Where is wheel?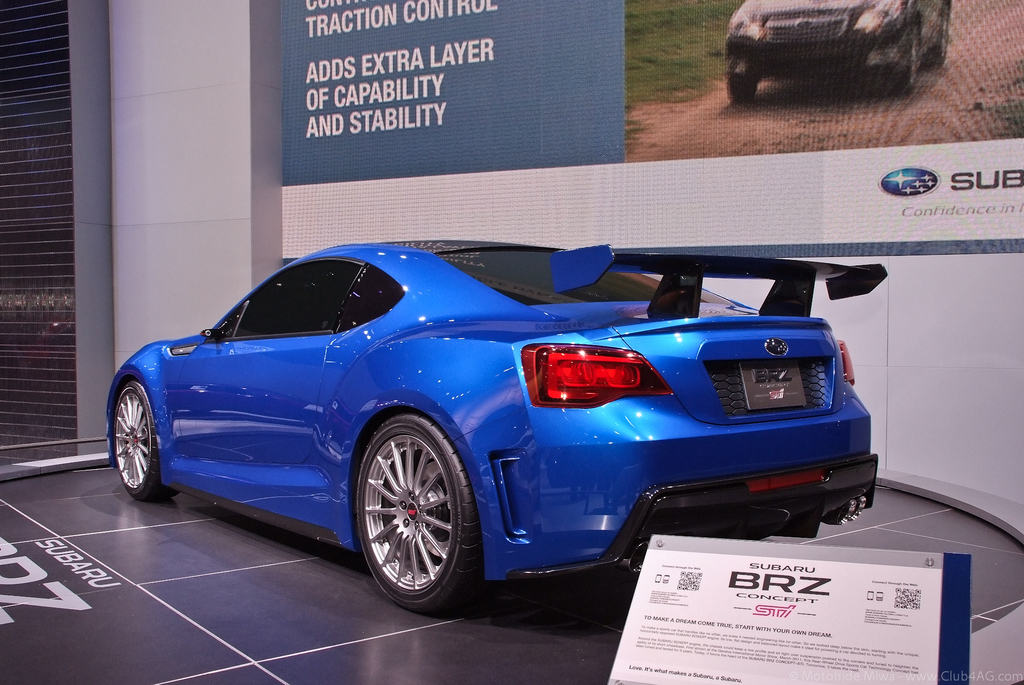
927, 13, 952, 68.
